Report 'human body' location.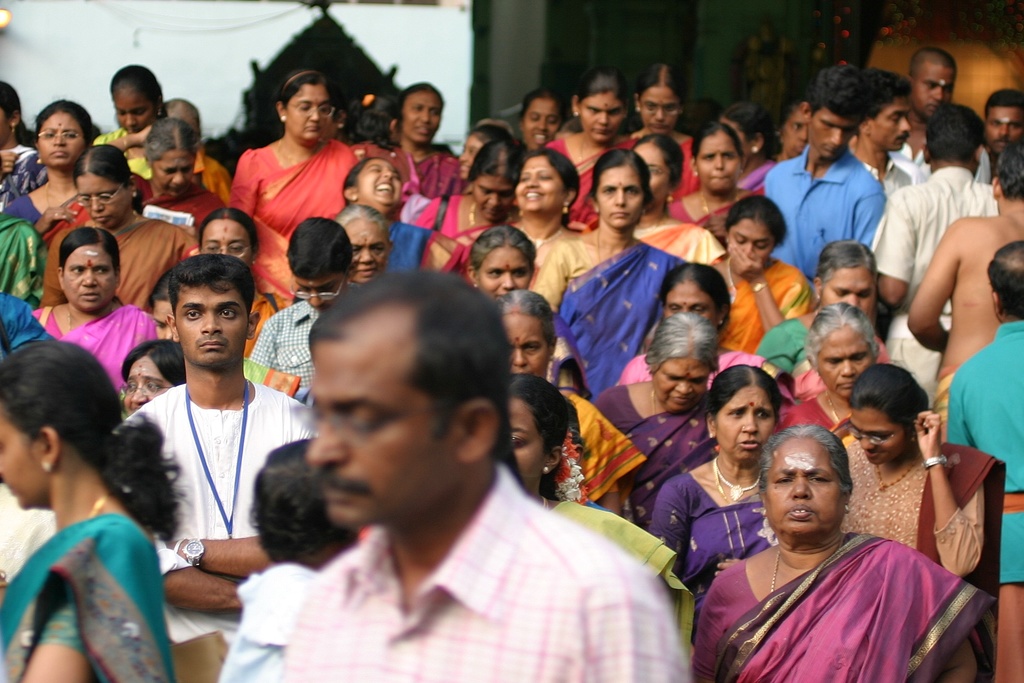
Report: (left=0, top=105, right=95, bottom=234).
